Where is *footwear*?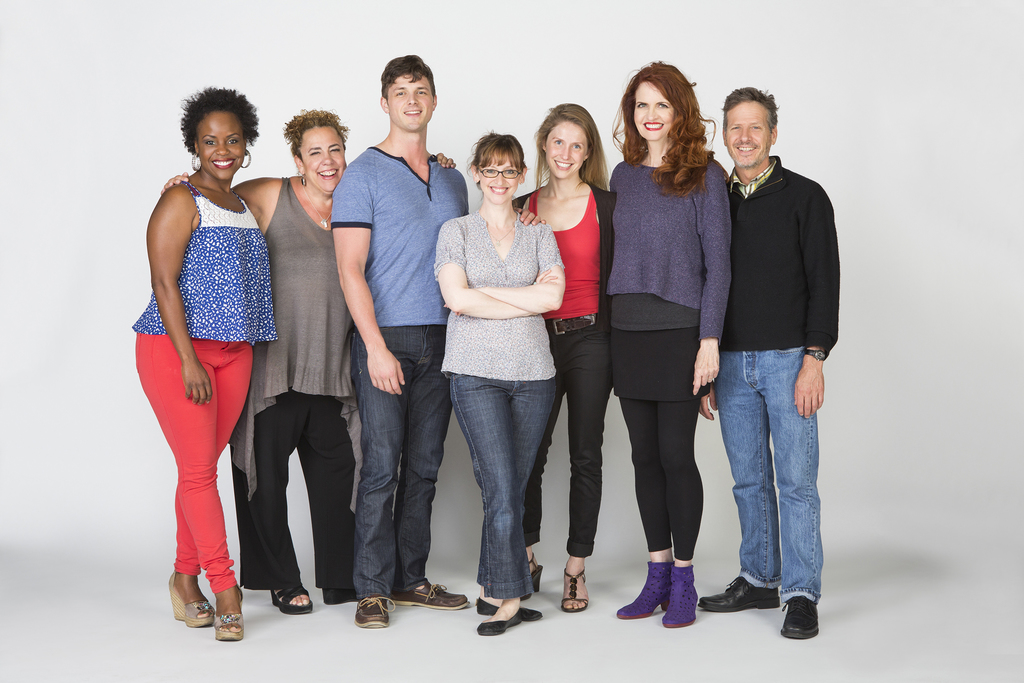
l=662, t=562, r=703, b=628.
